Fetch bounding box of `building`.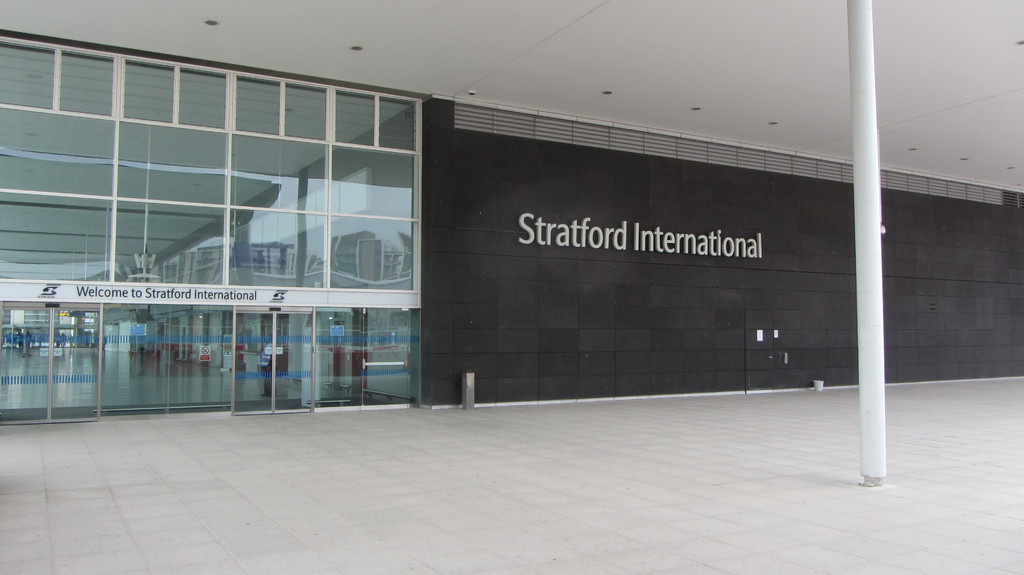
Bbox: 0, 0, 1023, 425.
